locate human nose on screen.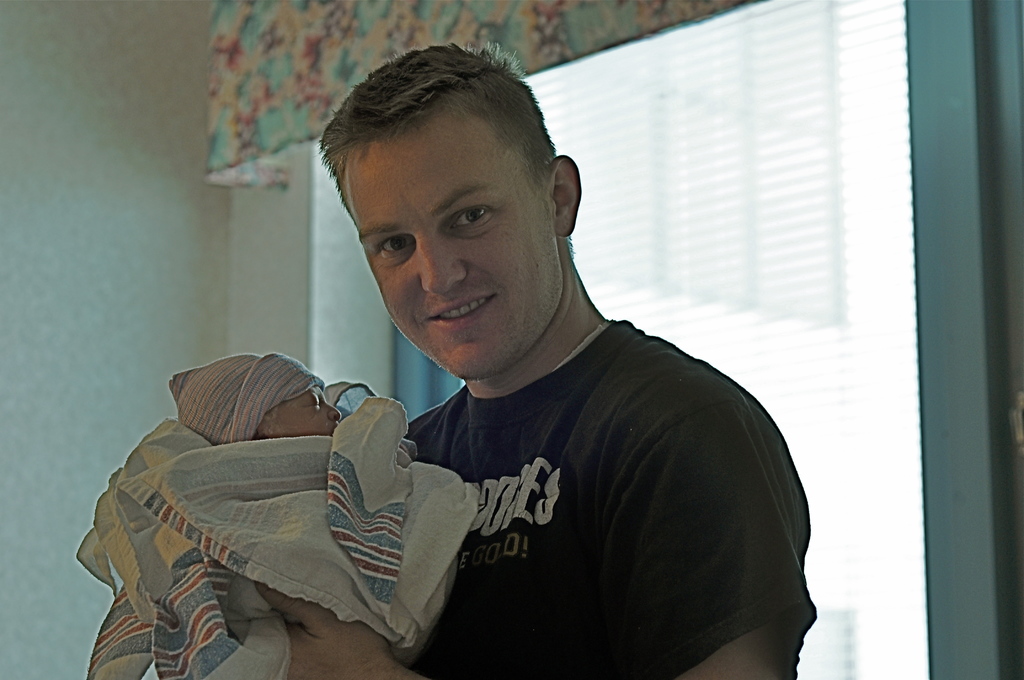
On screen at rect(413, 236, 468, 292).
